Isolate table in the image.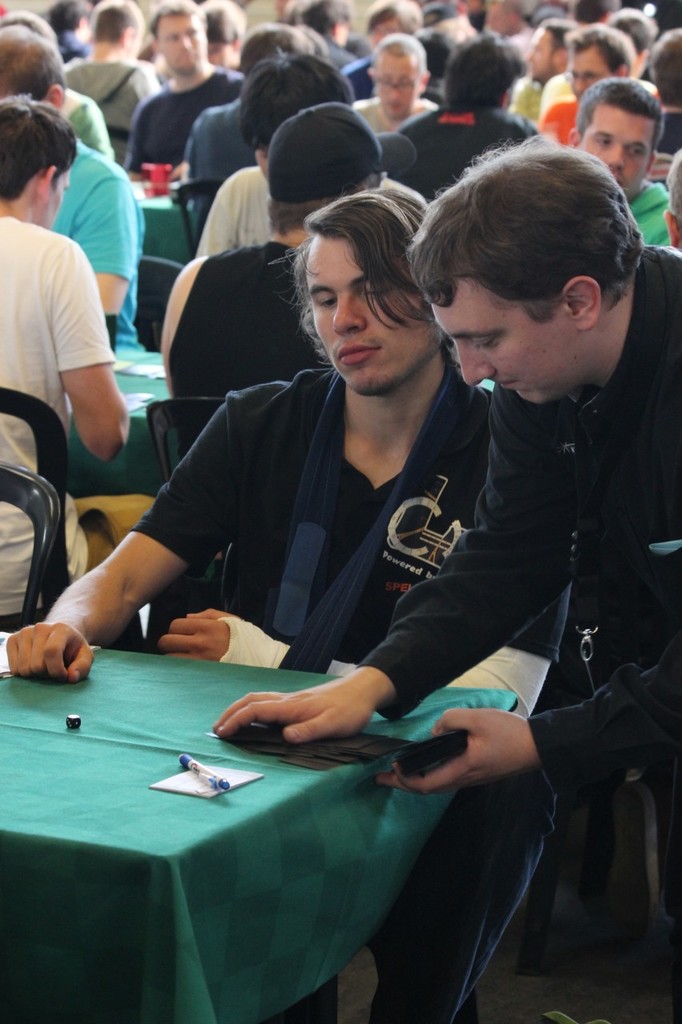
Isolated region: [x1=0, y1=637, x2=501, y2=1023].
